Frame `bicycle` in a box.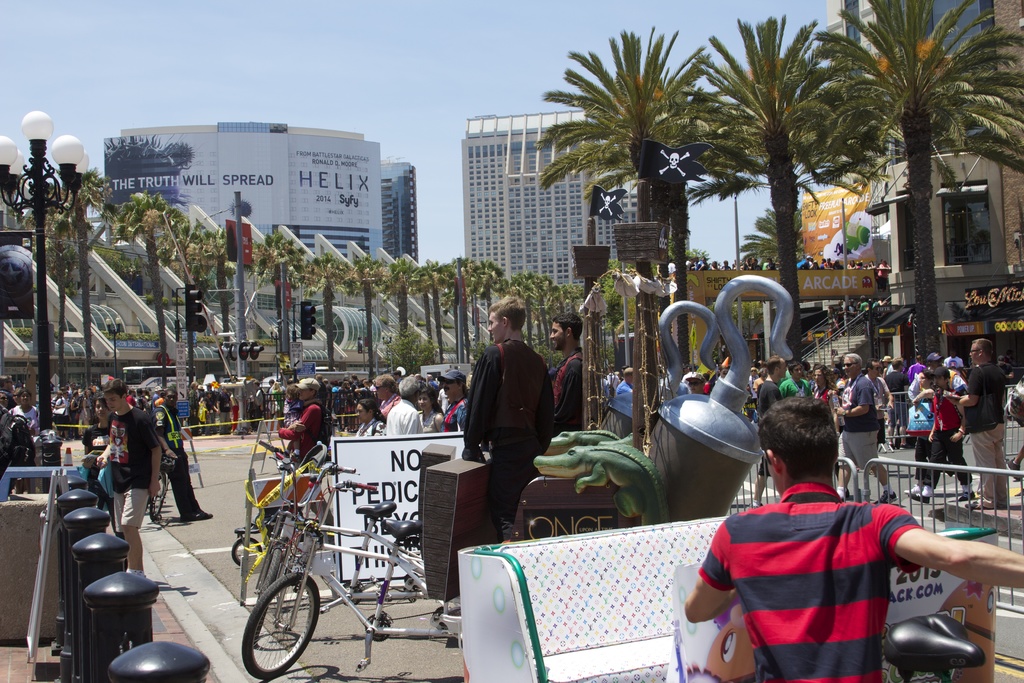
box=[145, 450, 168, 520].
